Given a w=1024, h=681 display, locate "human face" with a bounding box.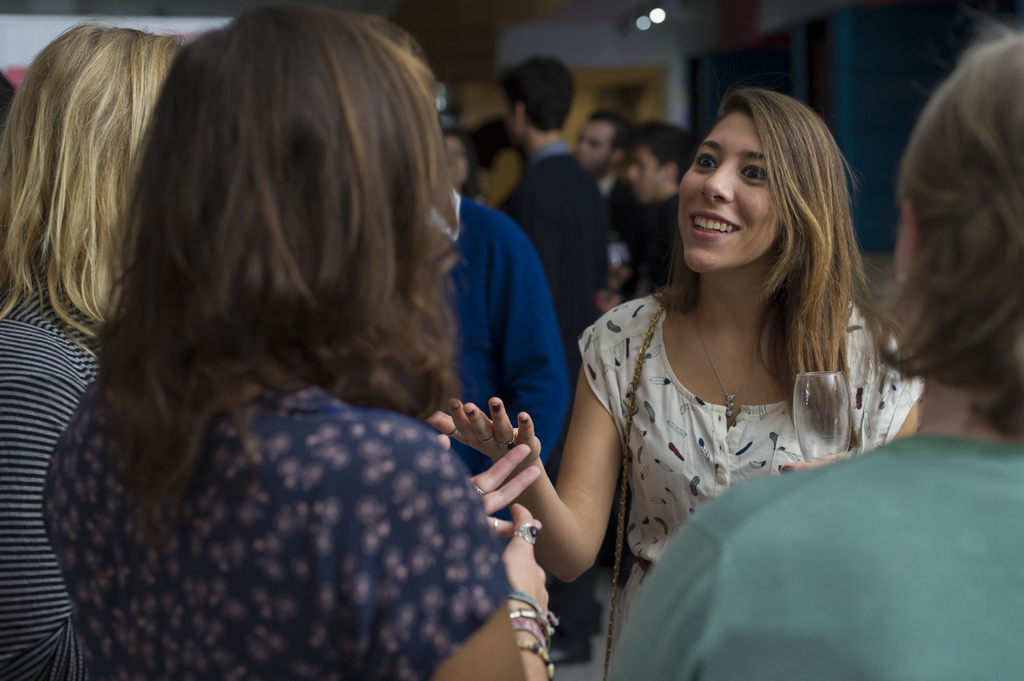
Located: bbox=(575, 120, 614, 172).
